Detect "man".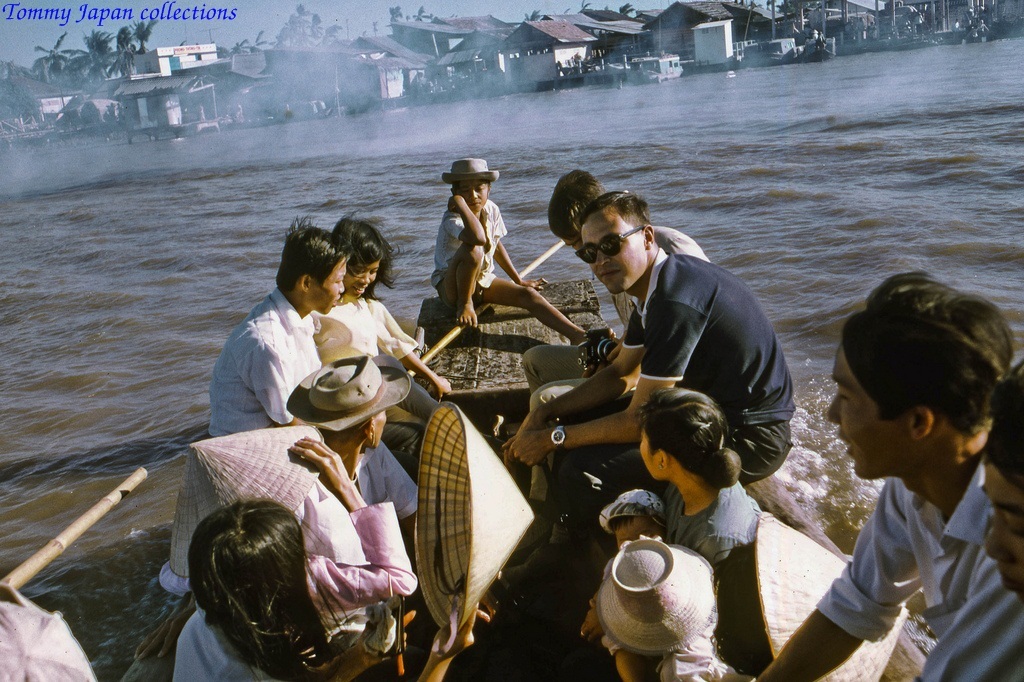
Detected at rect(494, 186, 796, 591).
